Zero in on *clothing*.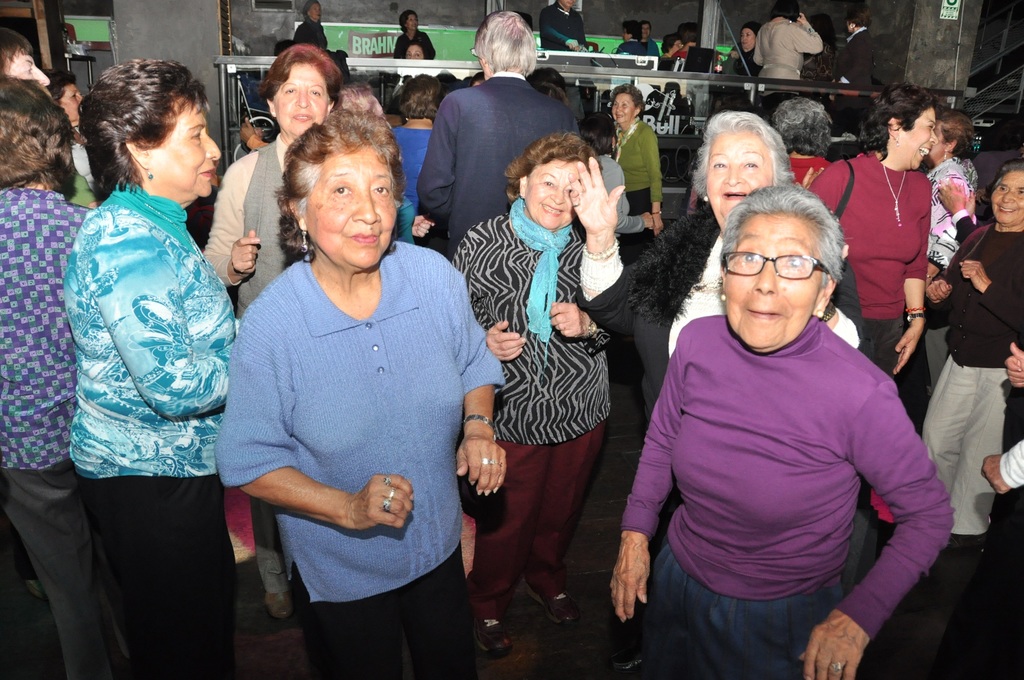
Zeroed in: [x1=922, y1=221, x2=1023, y2=370].
